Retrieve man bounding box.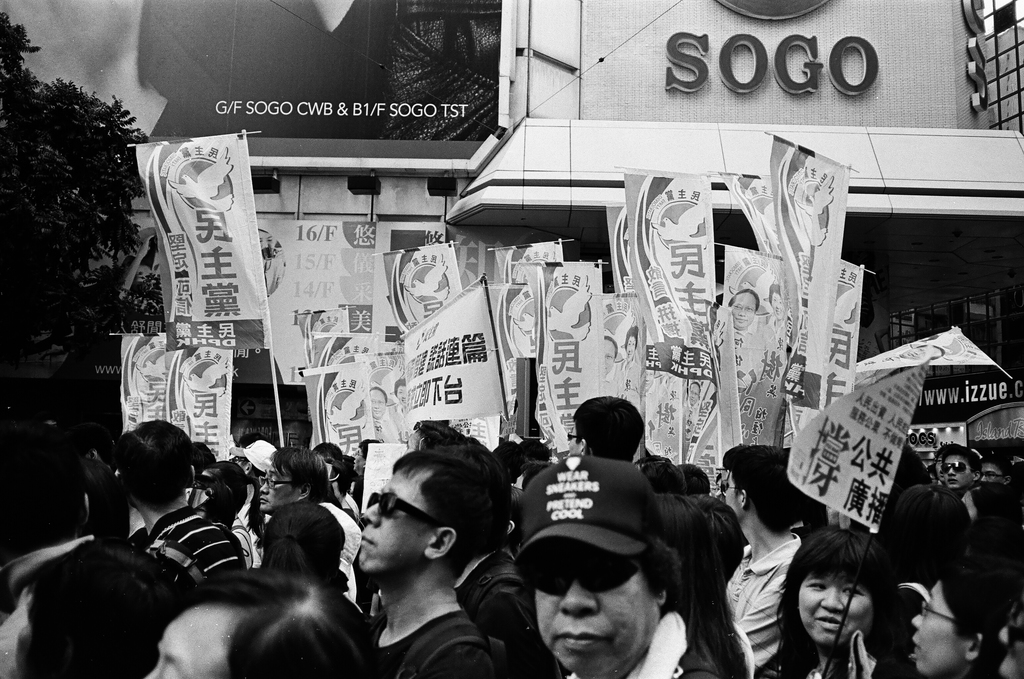
Bounding box: [left=936, top=441, right=977, bottom=535].
